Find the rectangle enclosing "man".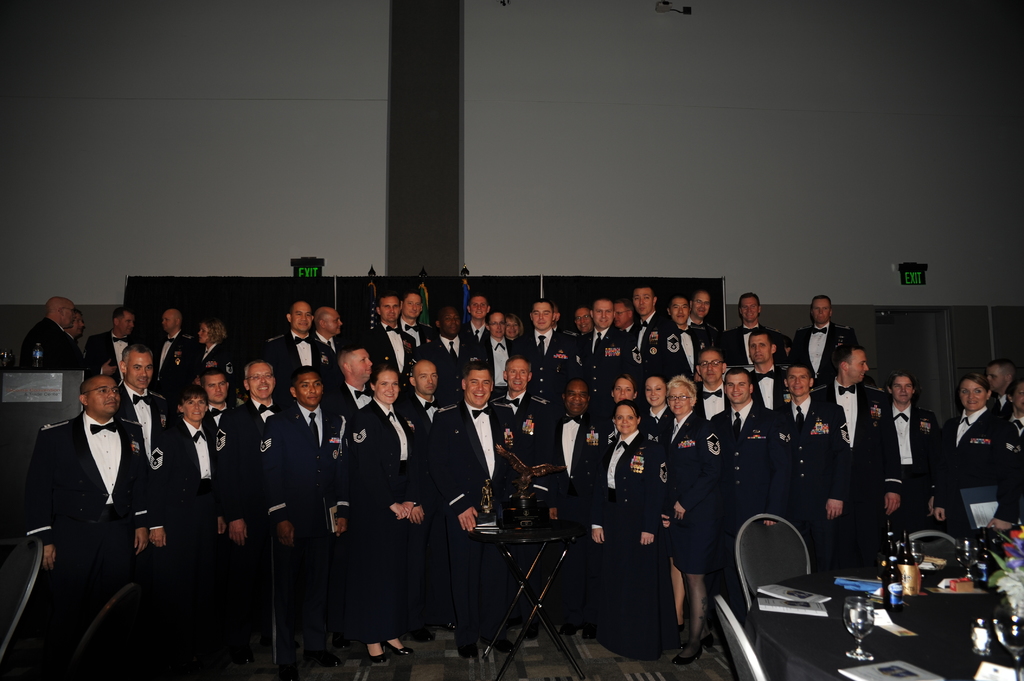
rect(671, 294, 714, 362).
